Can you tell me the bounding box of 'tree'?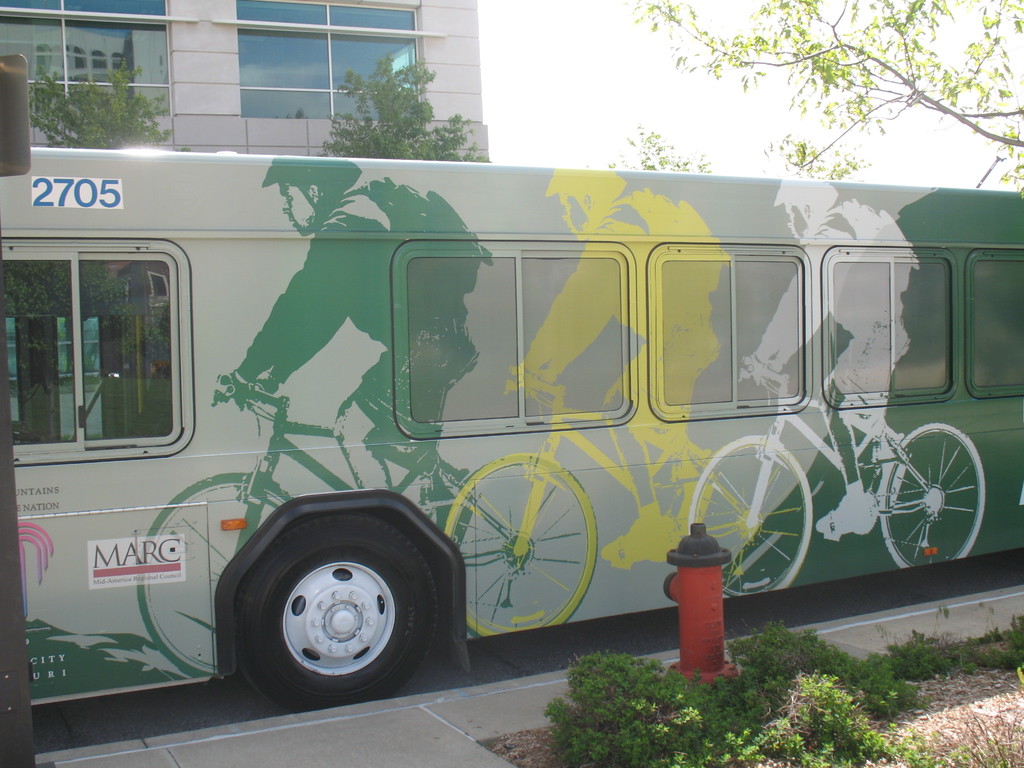
left=26, top=65, right=186, bottom=148.
